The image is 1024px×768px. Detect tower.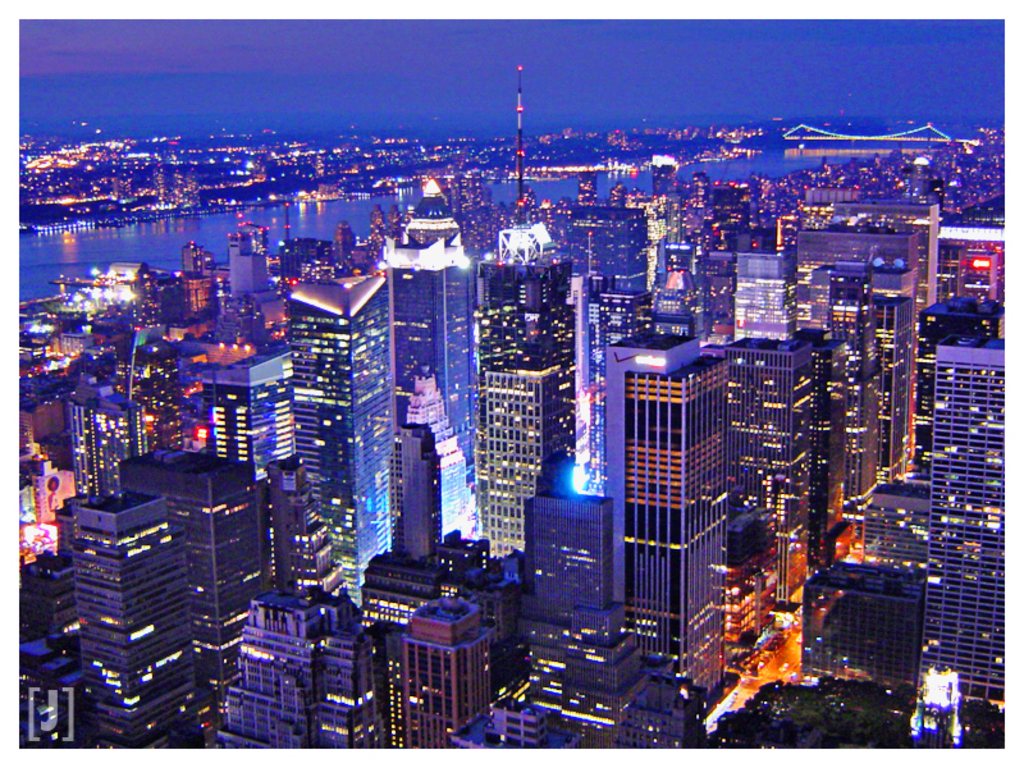
Detection: bbox=[486, 65, 588, 365].
